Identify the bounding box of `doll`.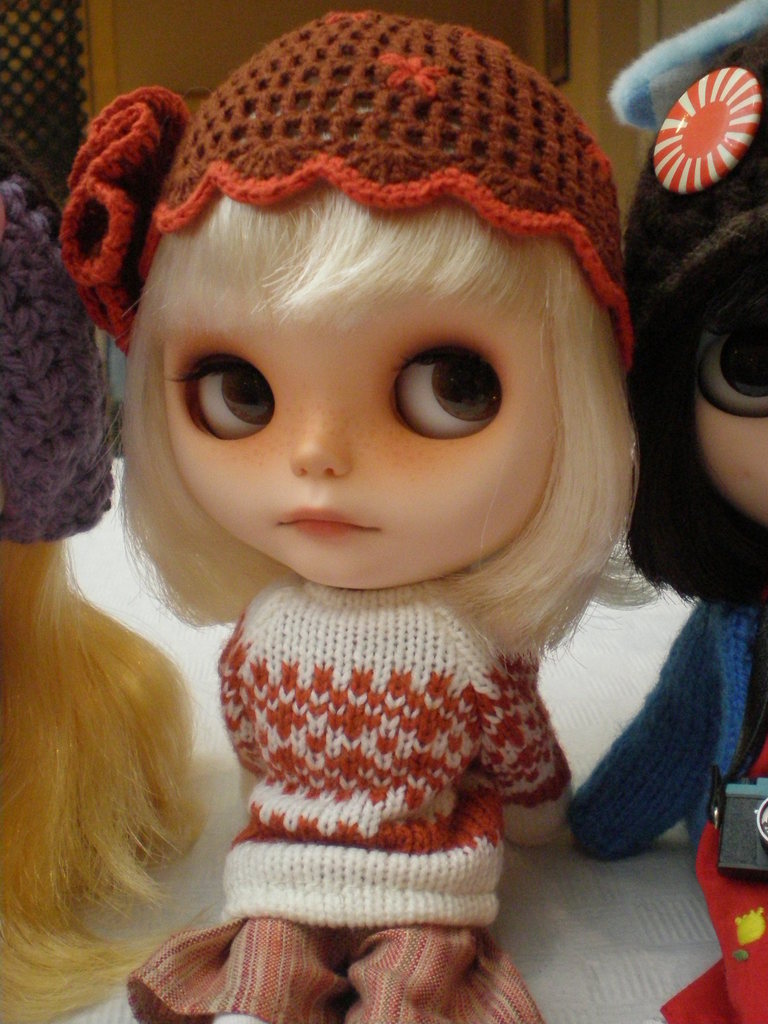
<box>627,8,760,1020</box>.
